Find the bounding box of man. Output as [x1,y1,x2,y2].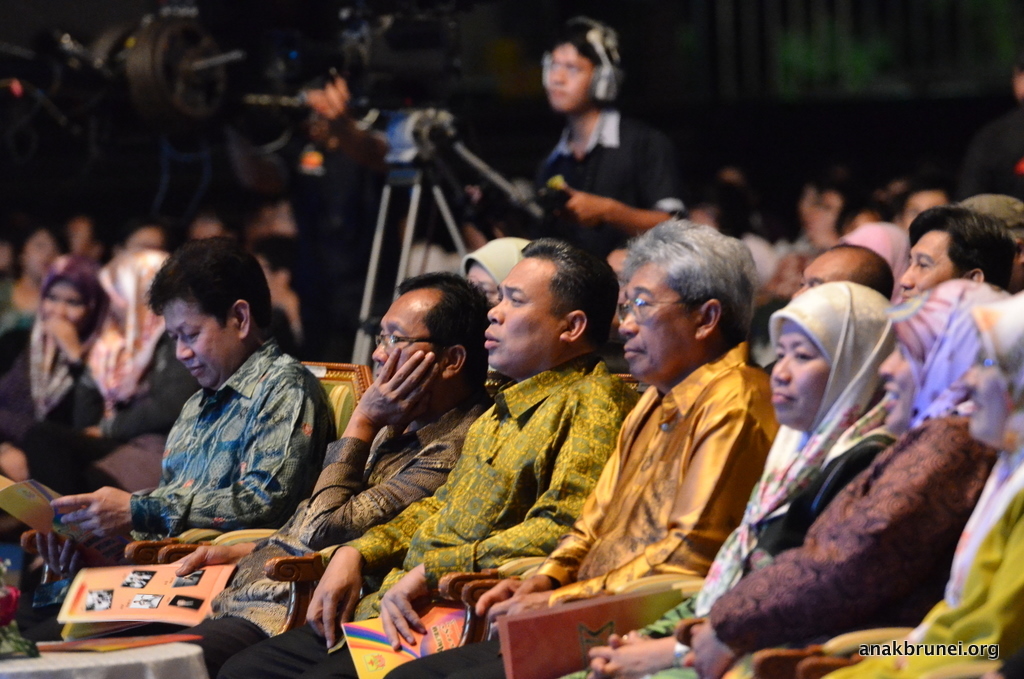
[178,270,499,664].
